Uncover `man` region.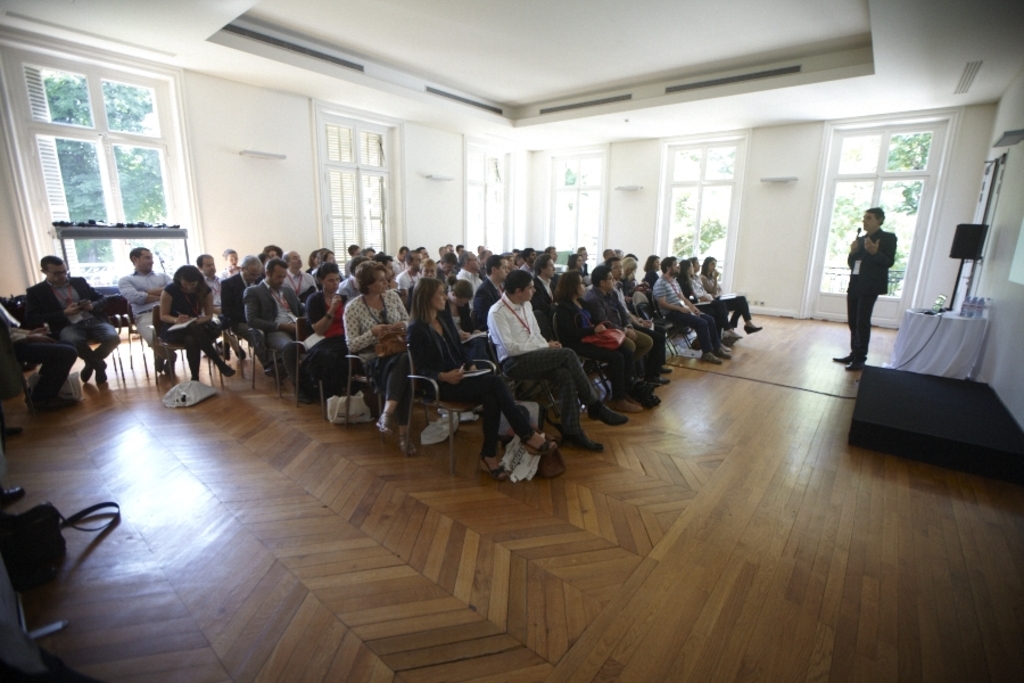
Uncovered: [x1=193, y1=255, x2=245, y2=361].
